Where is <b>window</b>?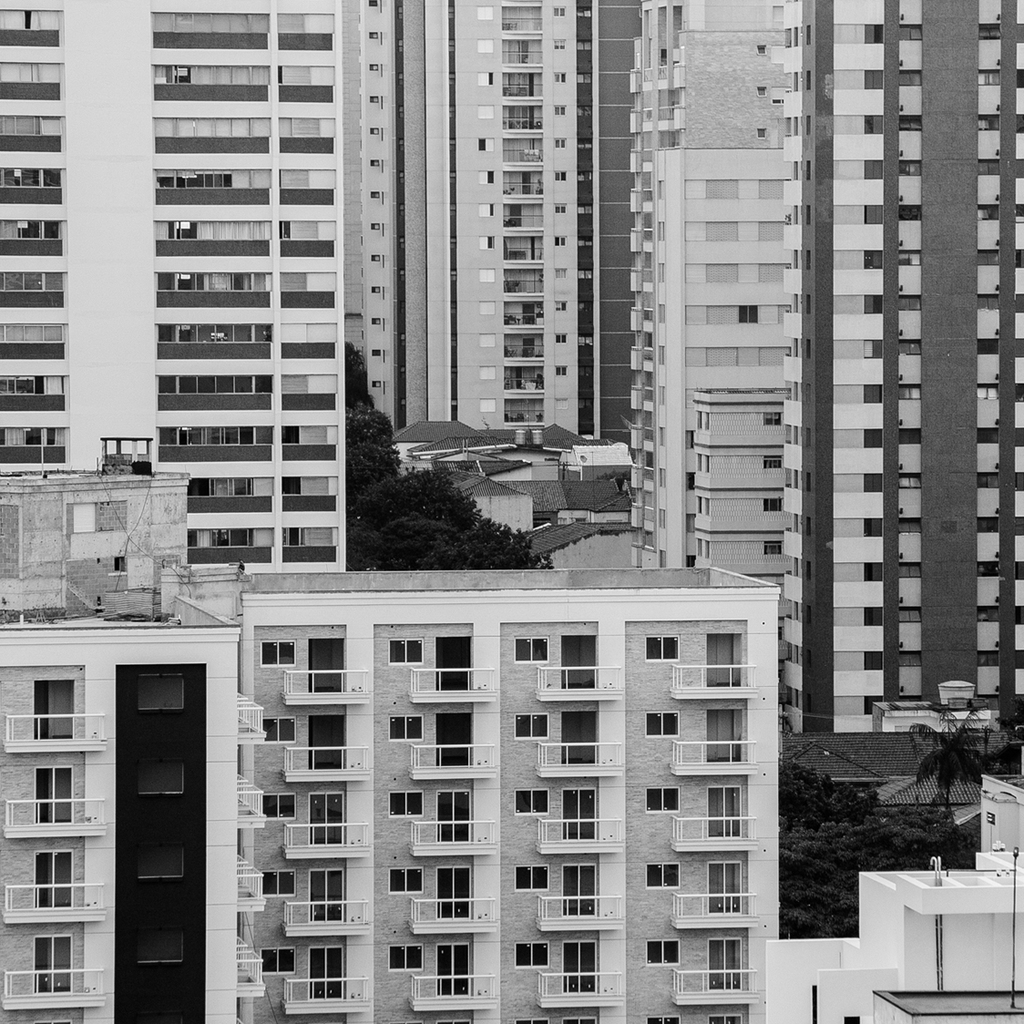
(x1=386, y1=716, x2=425, y2=742).
